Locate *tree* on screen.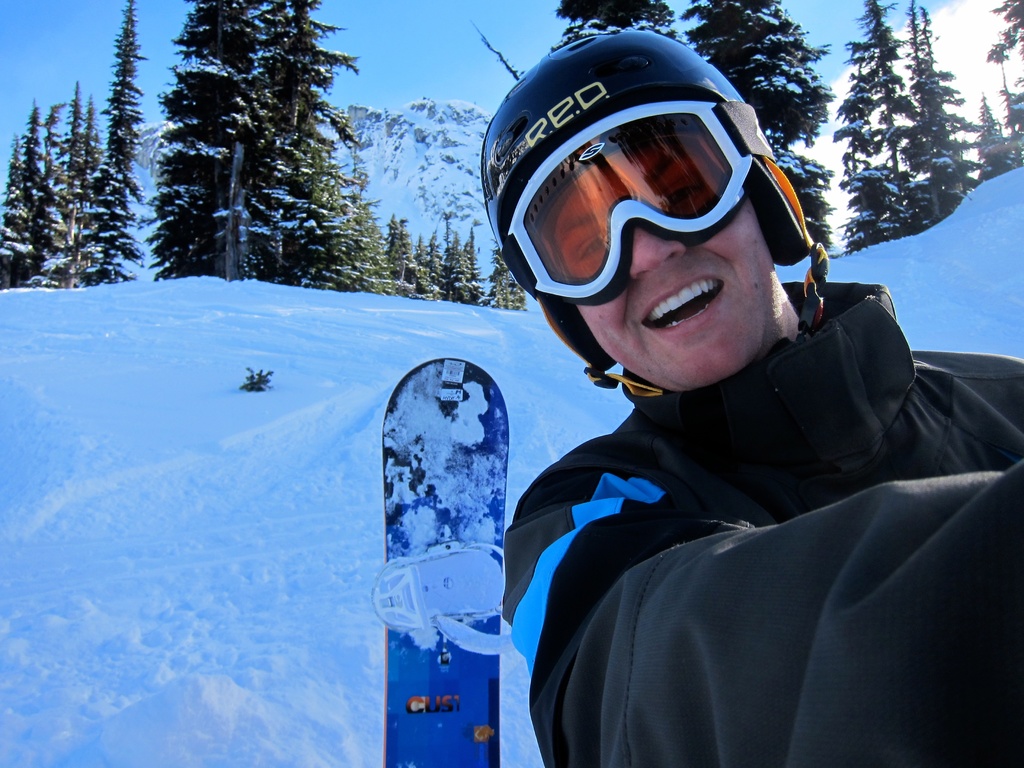
On screen at box(417, 236, 430, 274).
